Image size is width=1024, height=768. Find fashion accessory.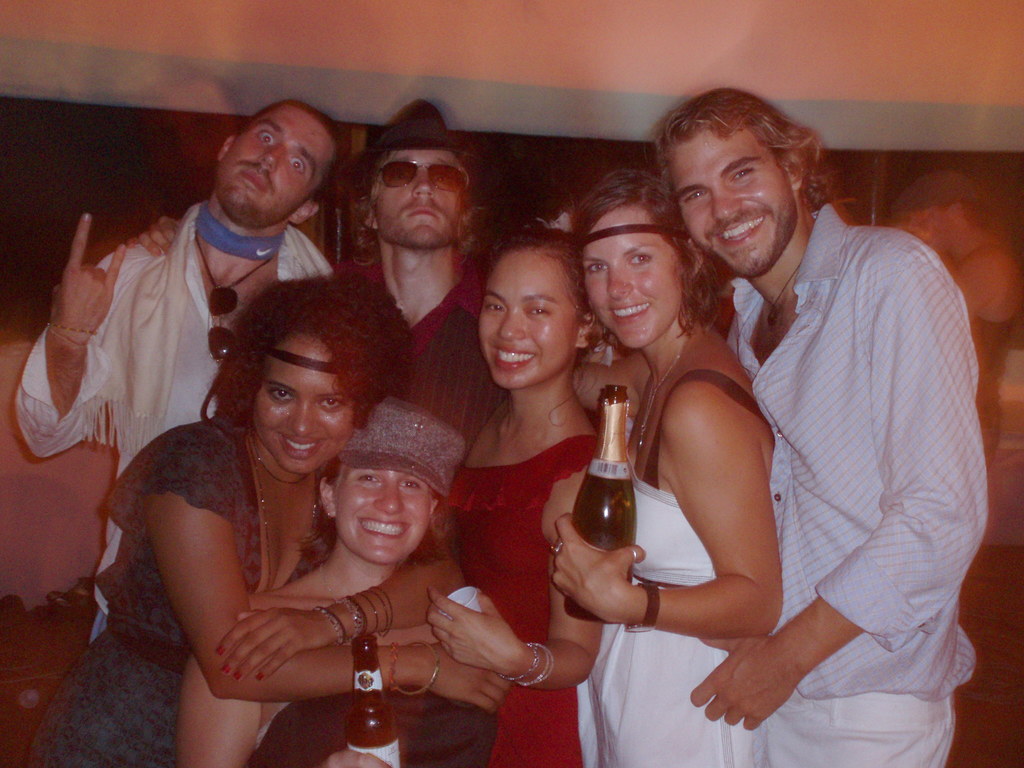
x1=195, y1=203, x2=283, y2=264.
